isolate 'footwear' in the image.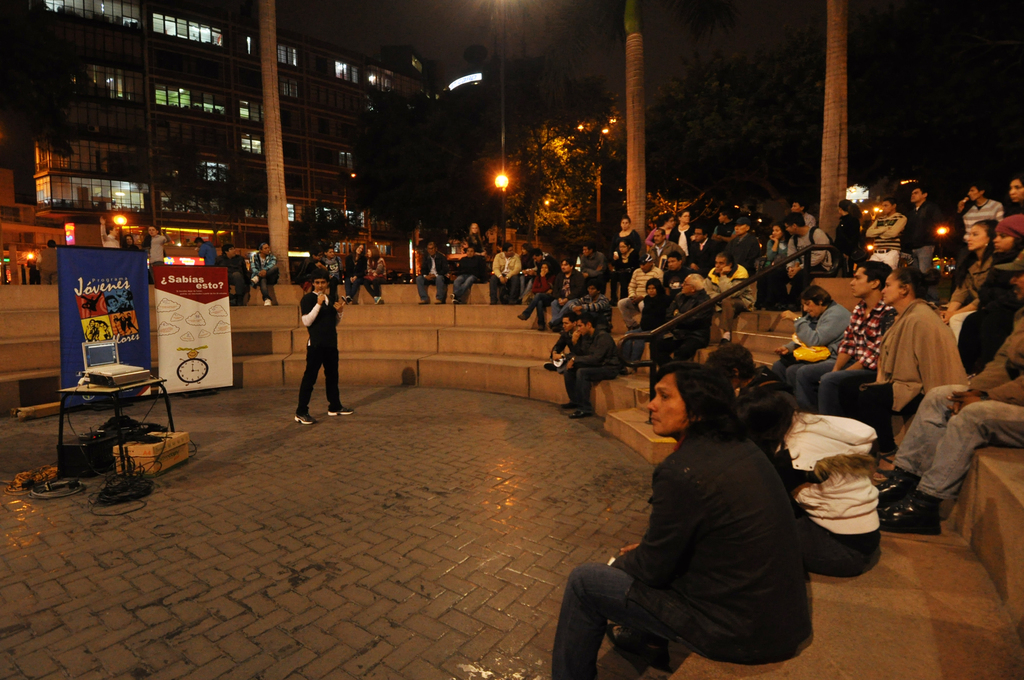
Isolated region: <bbox>431, 299, 446, 304</bbox>.
